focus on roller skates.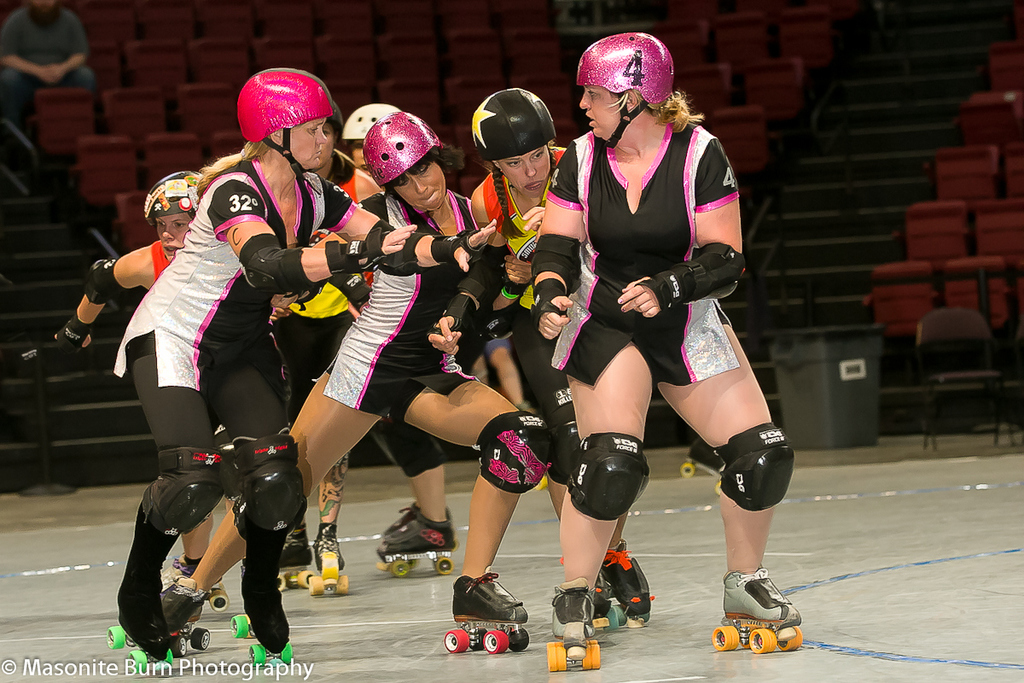
Focused at [left=106, top=580, right=173, bottom=673].
